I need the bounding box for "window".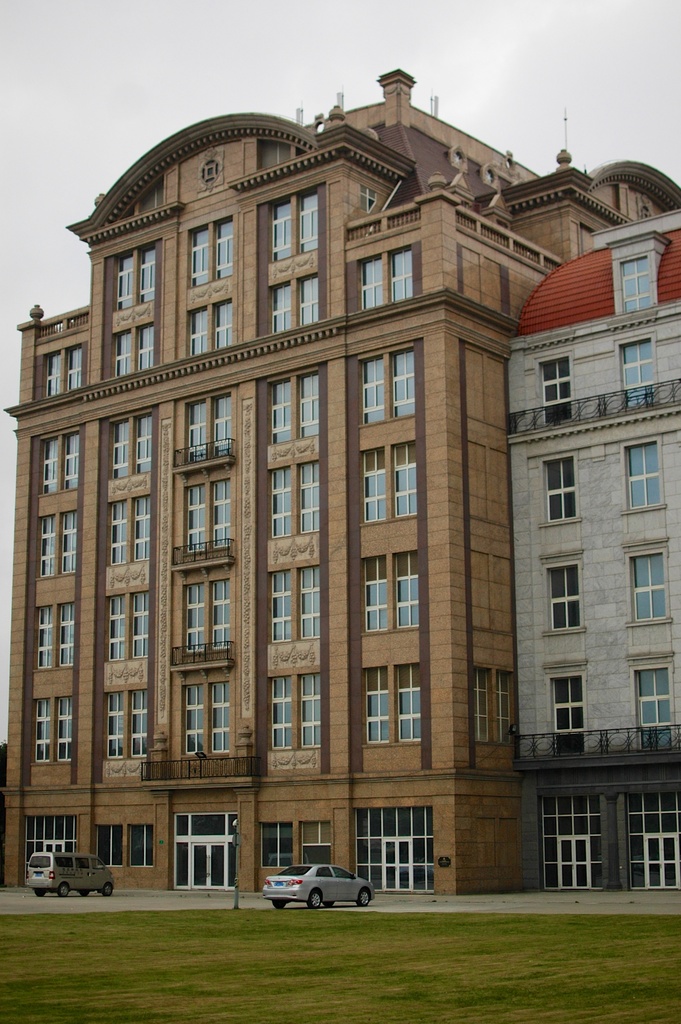
Here it is: bbox=(627, 791, 680, 896).
